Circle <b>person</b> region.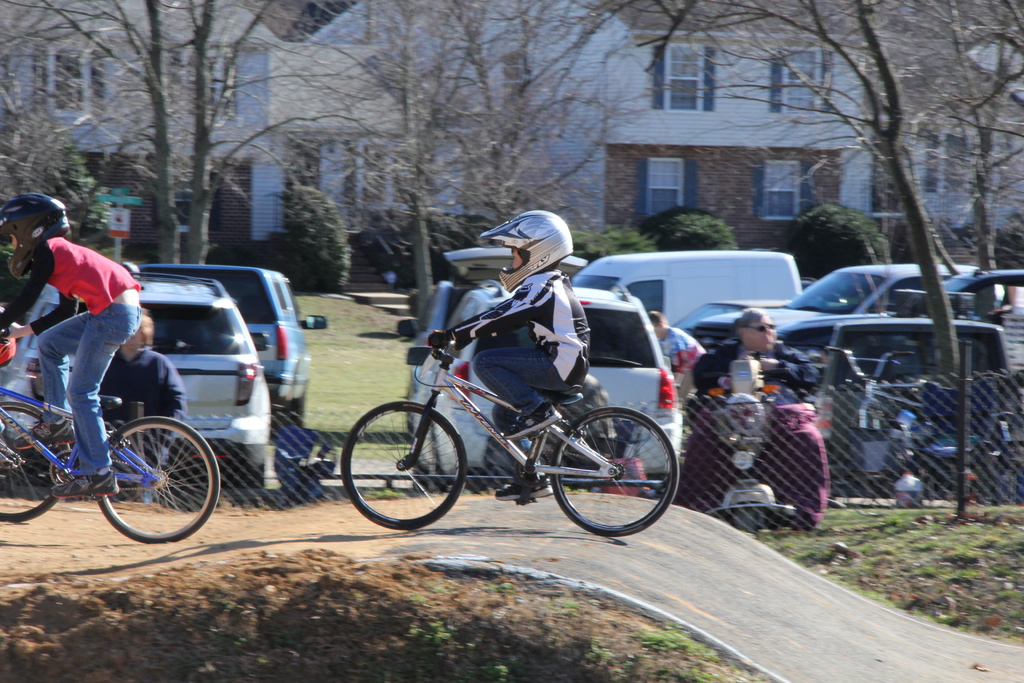
Region: select_region(689, 303, 824, 436).
